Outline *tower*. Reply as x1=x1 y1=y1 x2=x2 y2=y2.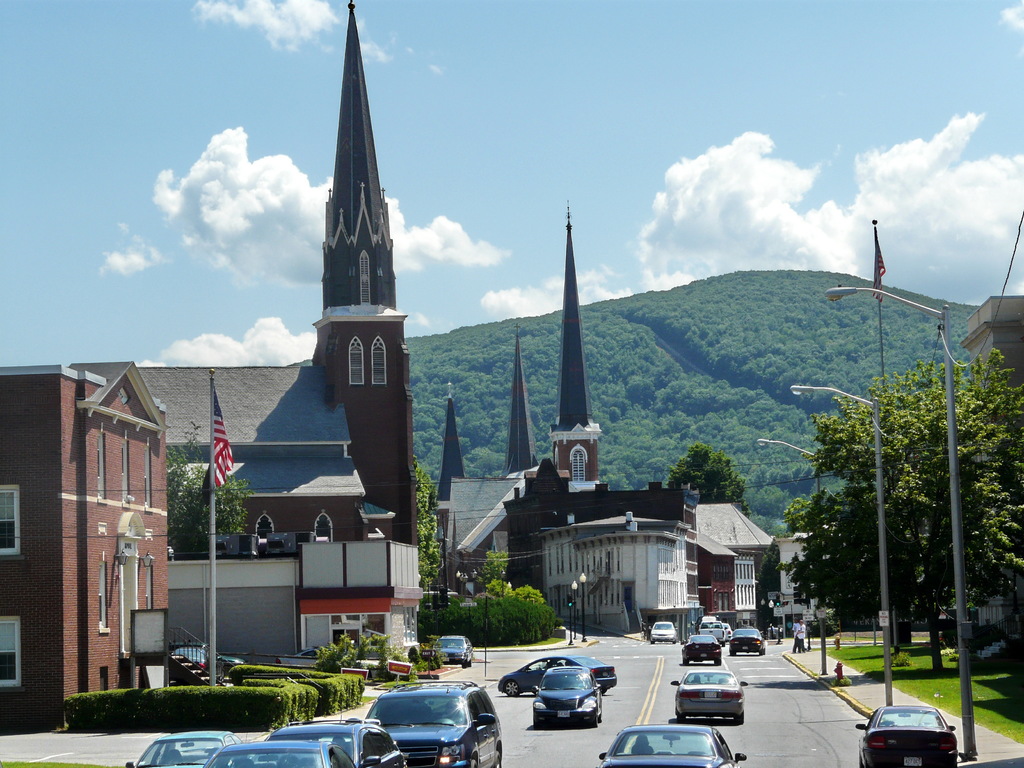
x1=500 y1=319 x2=547 y2=492.
